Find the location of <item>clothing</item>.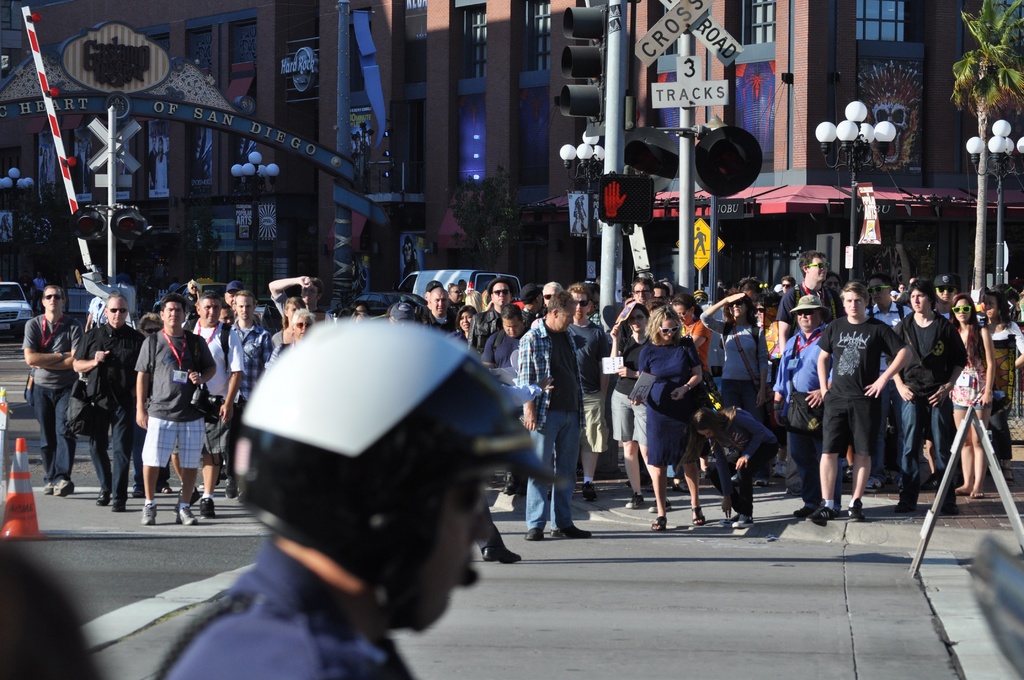
Location: crop(458, 301, 495, 351).
